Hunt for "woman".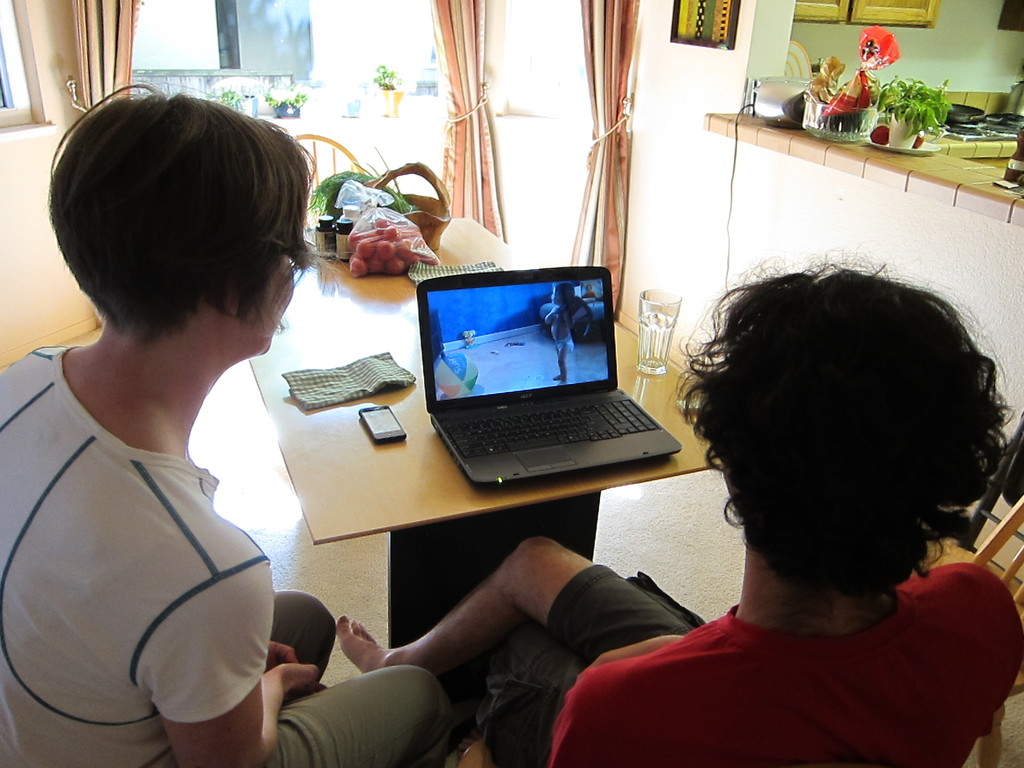
Hunted down at (x1=15, y1=89, x2=378, y2=667).
